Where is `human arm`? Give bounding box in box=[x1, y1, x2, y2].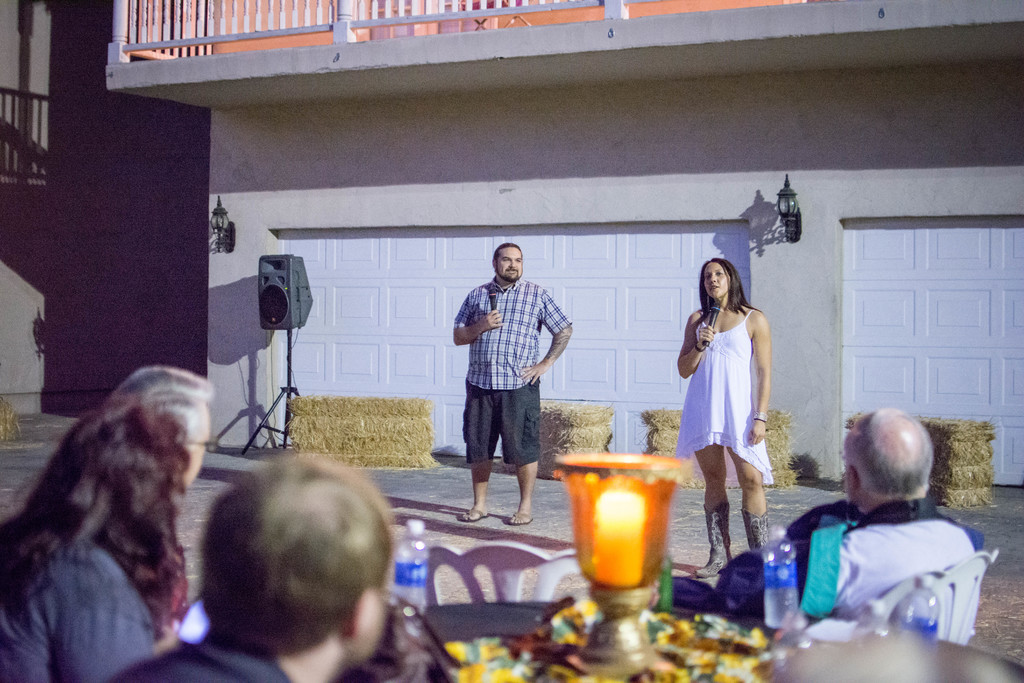
box=[677, 310, 716, 381].
